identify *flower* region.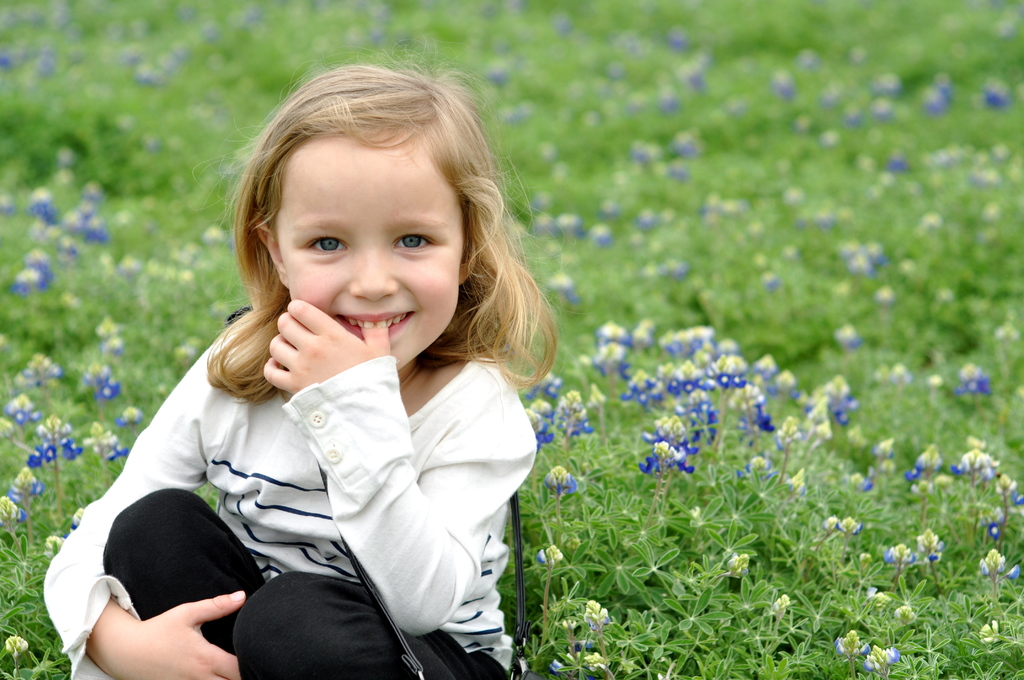
Region: [728,554,752,578].
